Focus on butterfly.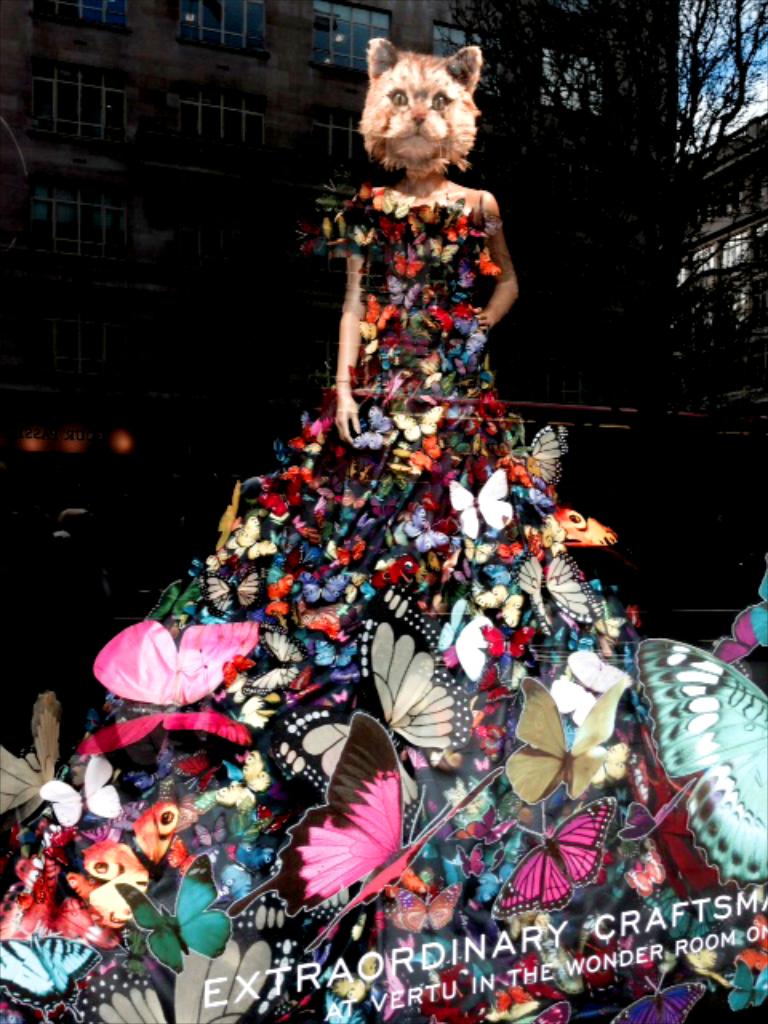
Focused at box(37, 760, 128, 827).
